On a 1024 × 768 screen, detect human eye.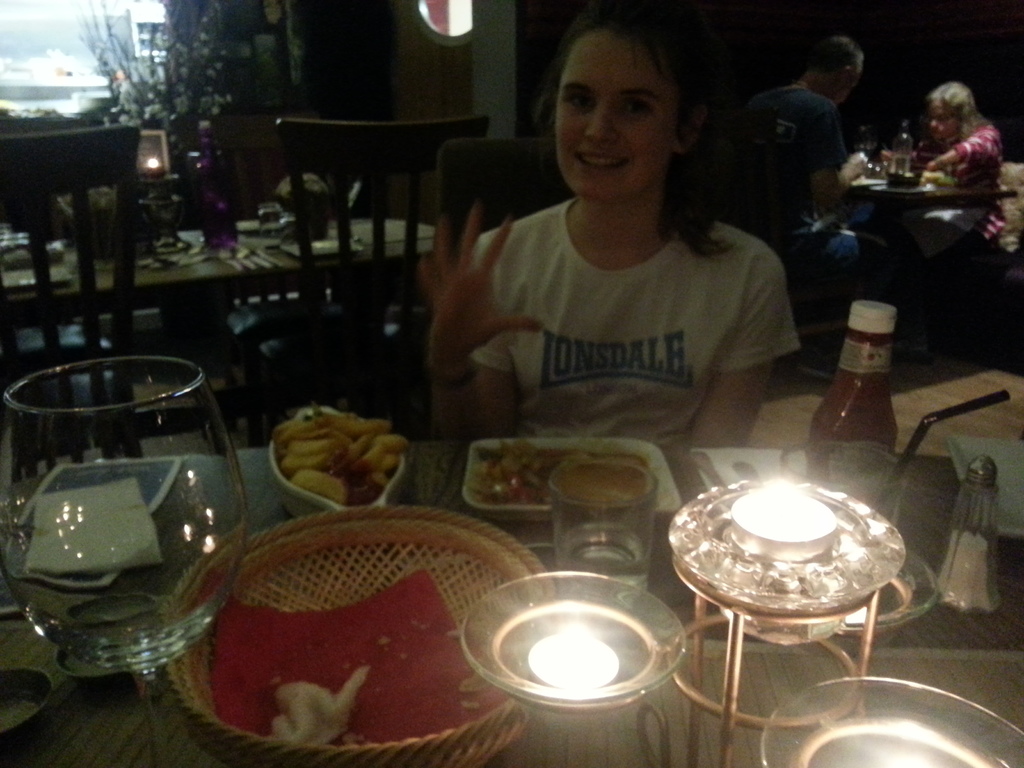
rect(561, 88, 596, 113).
